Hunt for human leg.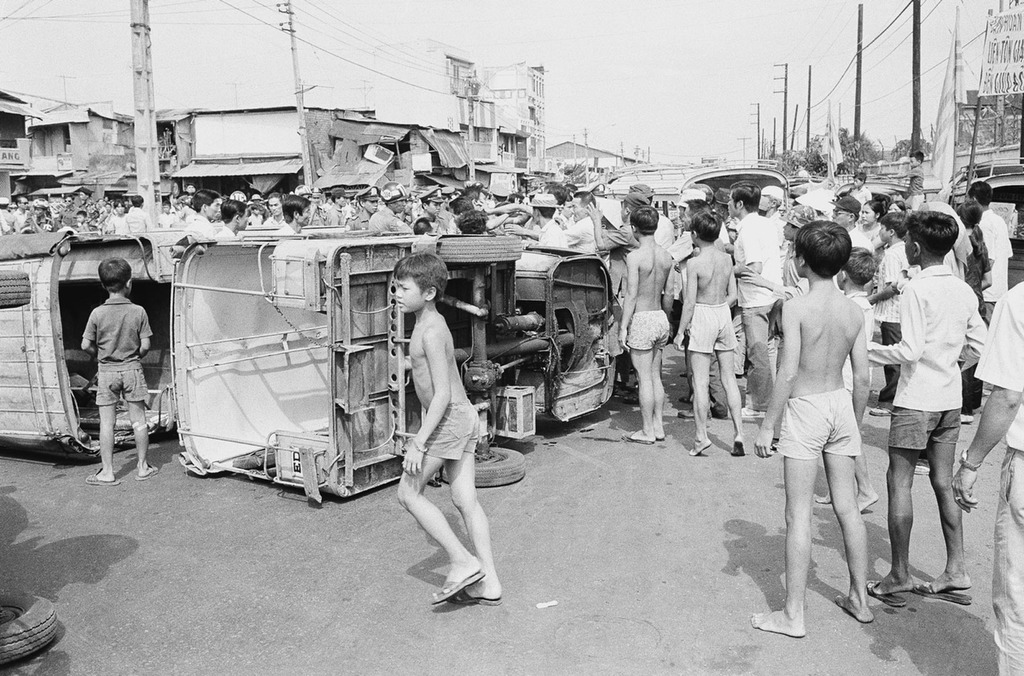
Hunted down at <bbox>651, 343, 664, 439</bbox>.
